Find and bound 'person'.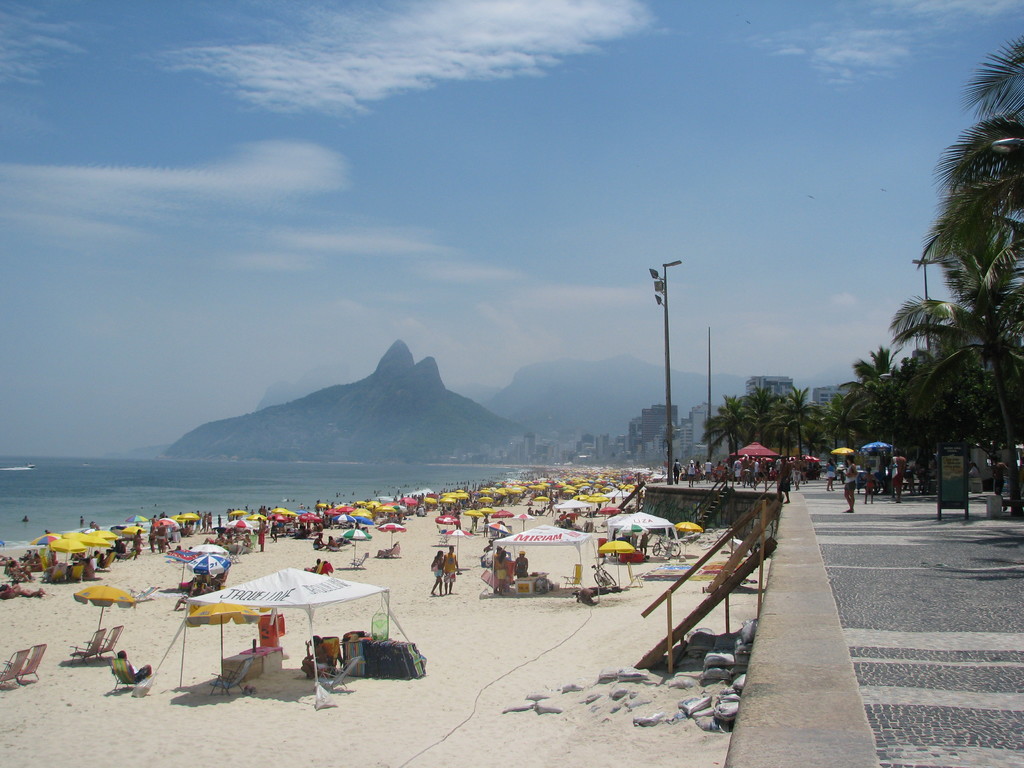
Bound: <region>257, 519, 268, 552</region>.
